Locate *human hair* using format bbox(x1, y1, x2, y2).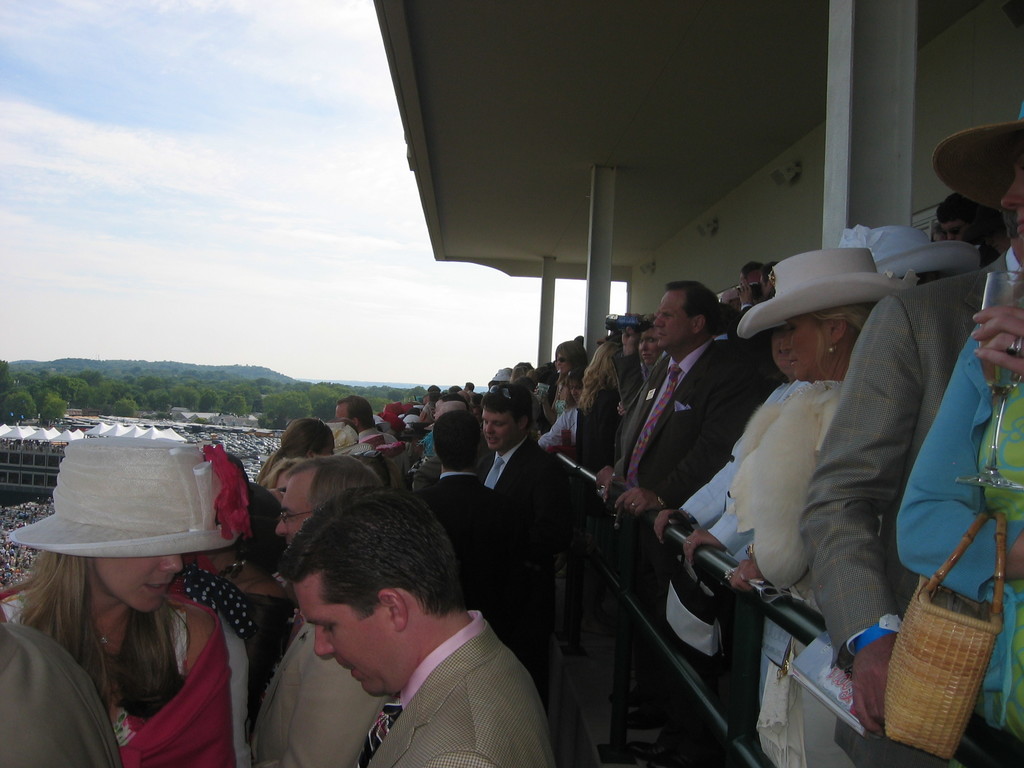
bbox(671, 277, 724, 335).
